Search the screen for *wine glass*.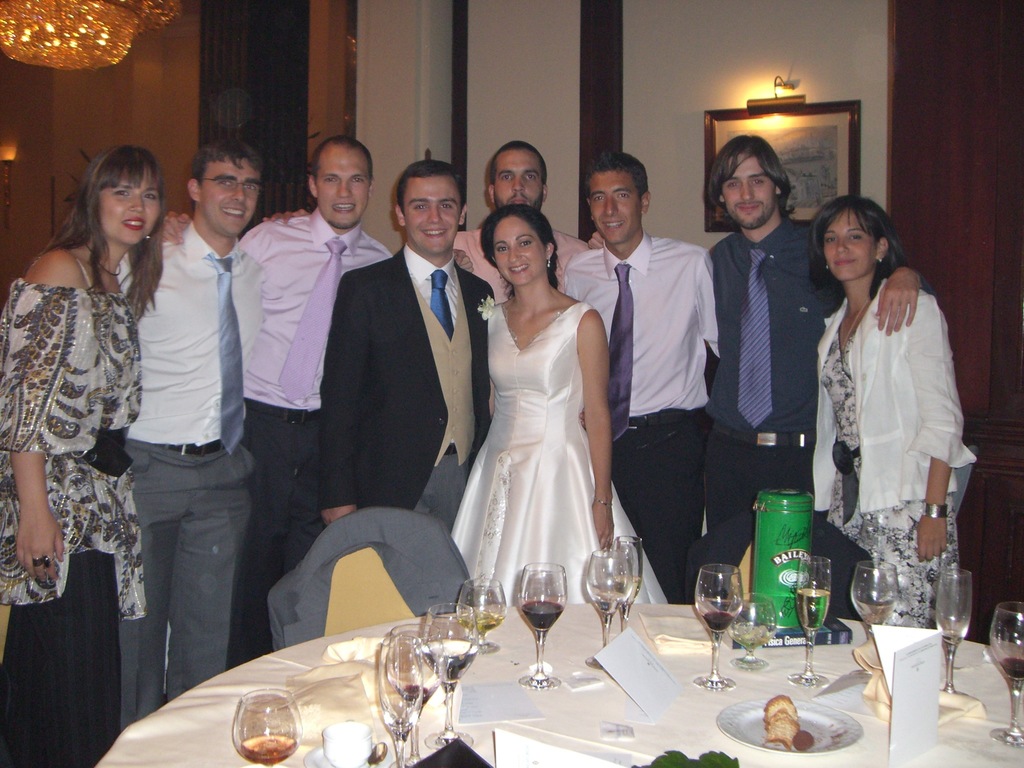
Found at <region>516, 558, 566, 692</region>.
